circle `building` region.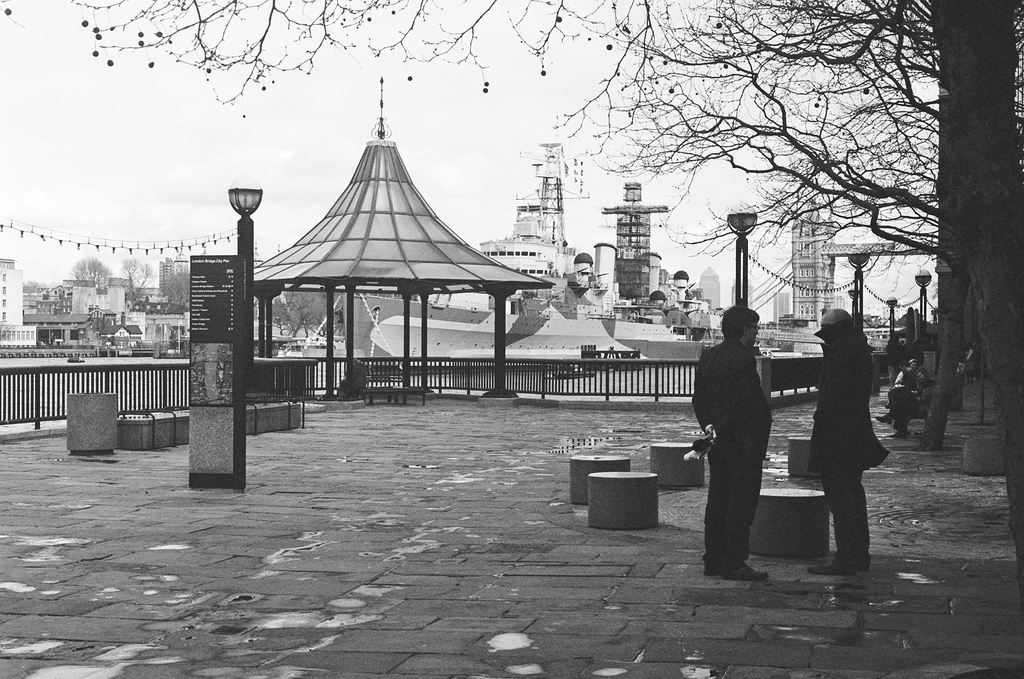
Region: x1=698, y1=264, x2=719, y2=310.
